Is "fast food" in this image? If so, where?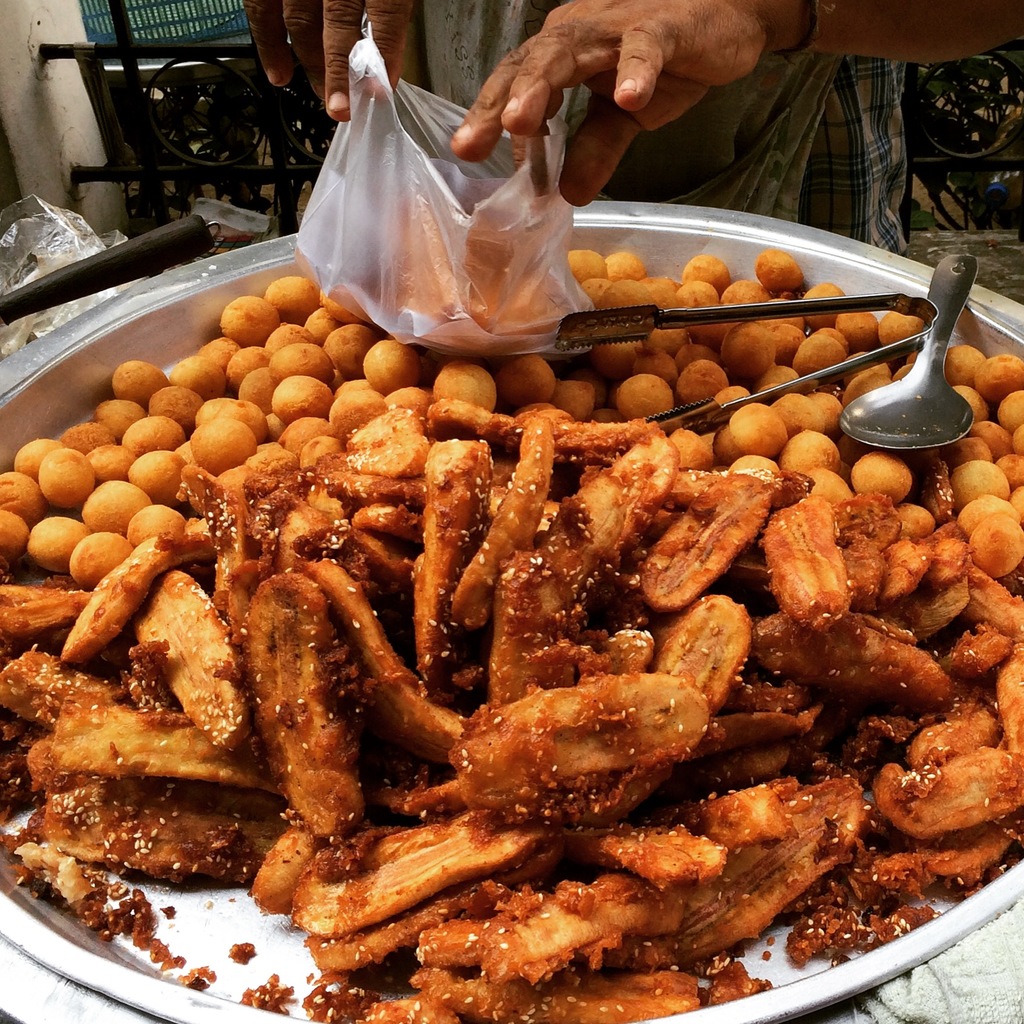
Yes, at l=835, t=500, r=908, b=607.
